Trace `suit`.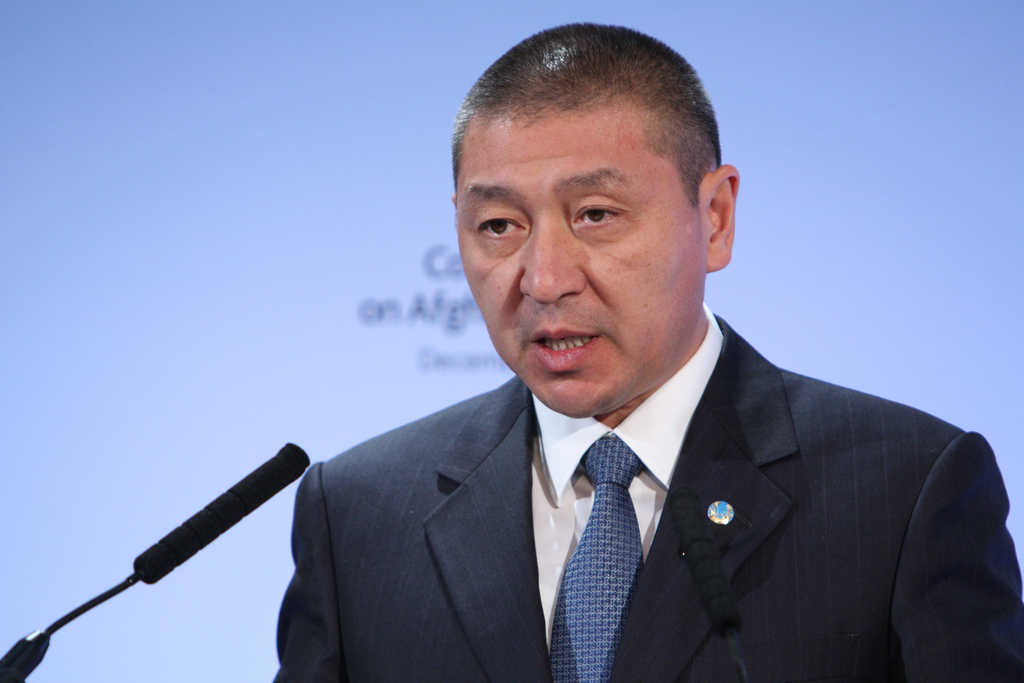
Traced to rect(161, 341, 1013, 661).
